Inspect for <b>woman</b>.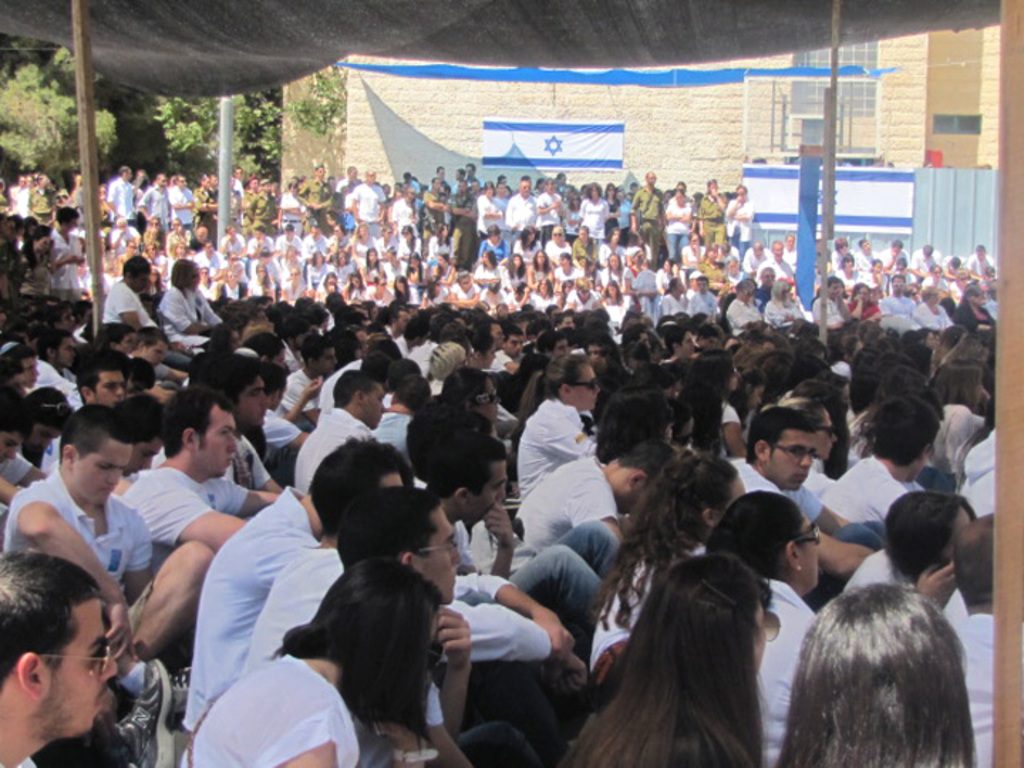
Inspection: box(213, 267, 243, 299).
